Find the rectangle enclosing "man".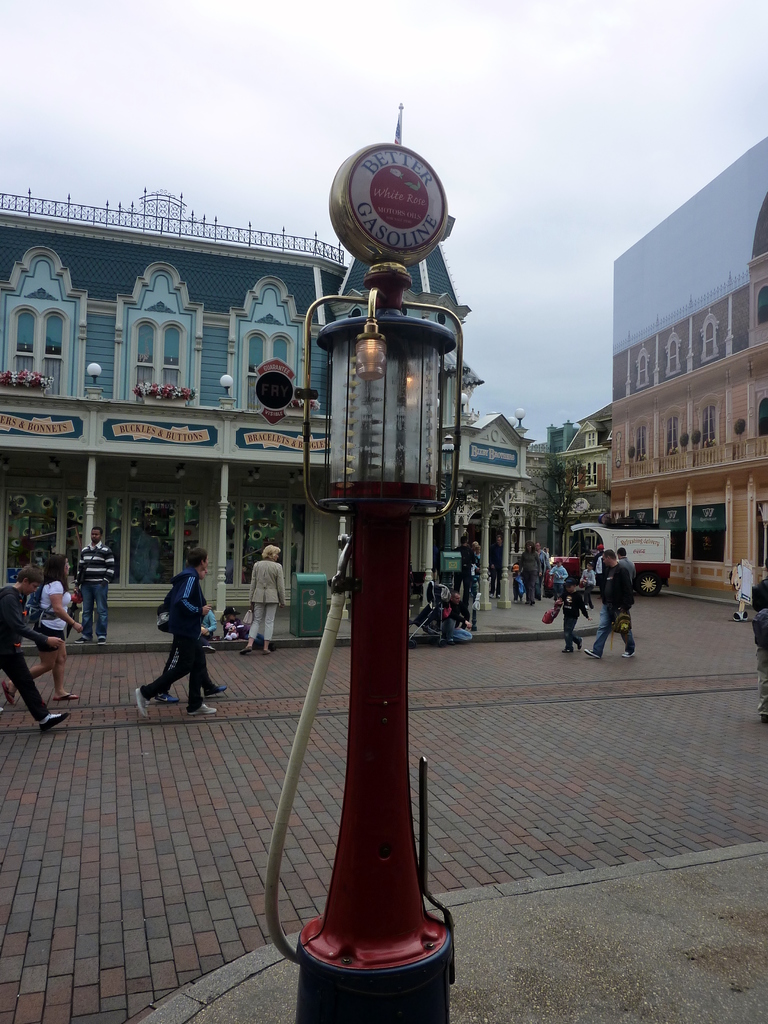
locate(616, 548, 639, 577).
